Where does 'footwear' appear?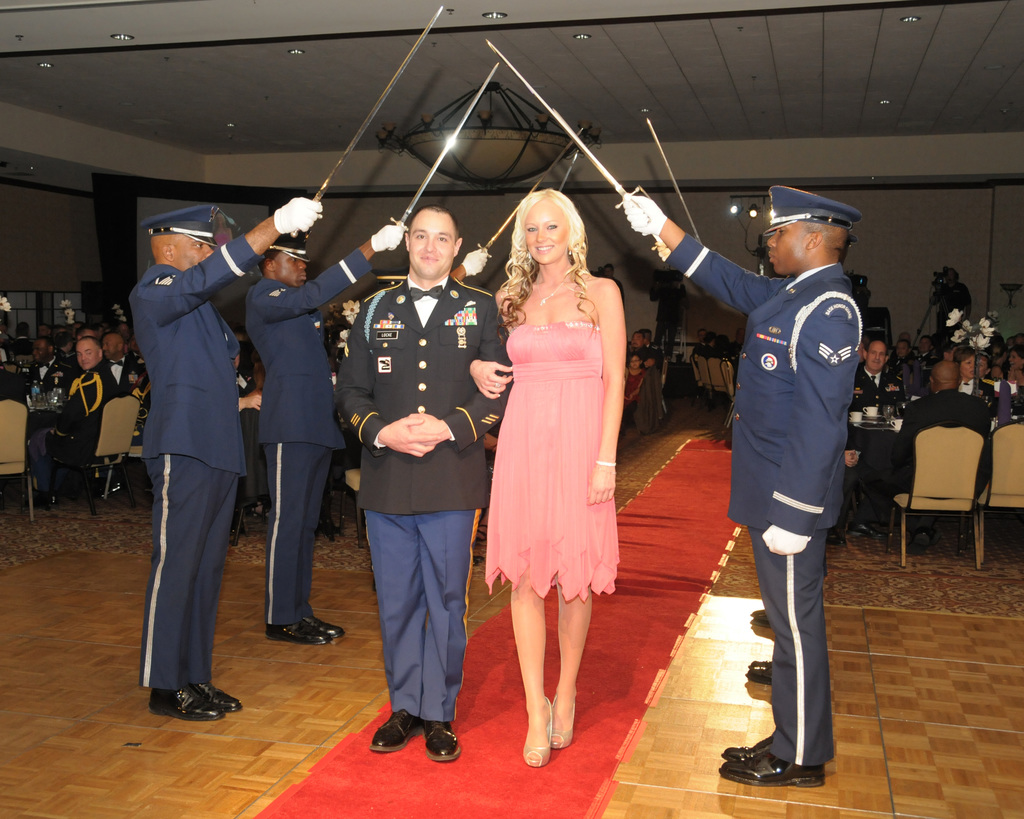
Appears at [x1=828, y1=529, x2=847, y2=546].
